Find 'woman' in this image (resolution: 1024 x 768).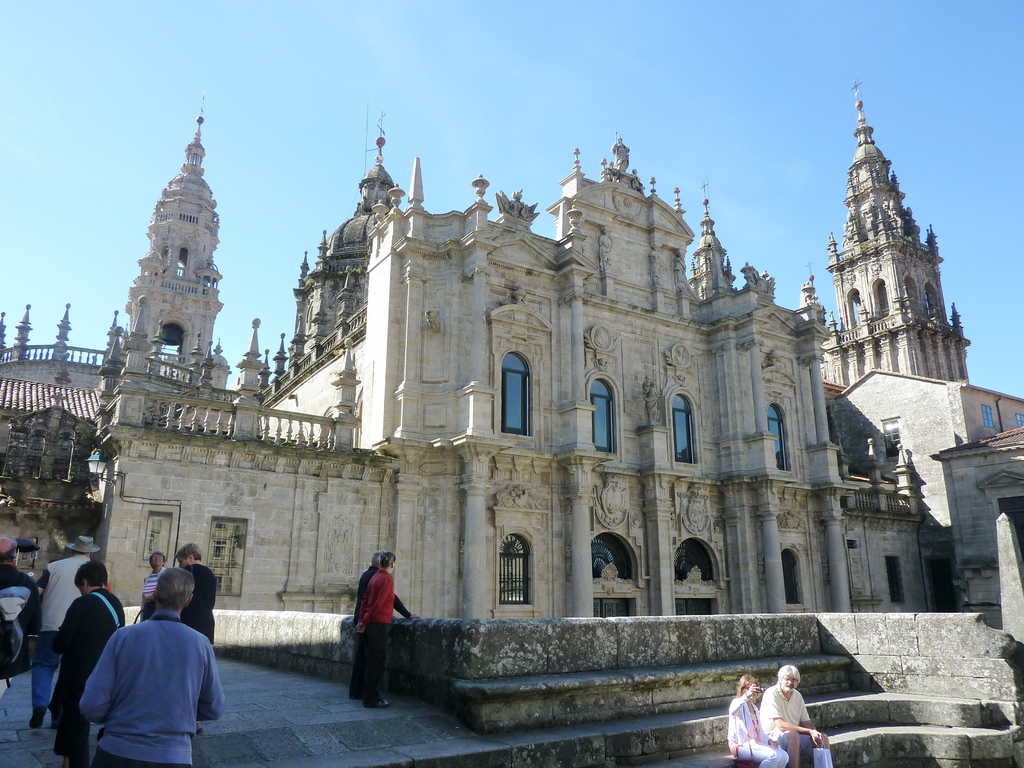
[726,673,790,767].
